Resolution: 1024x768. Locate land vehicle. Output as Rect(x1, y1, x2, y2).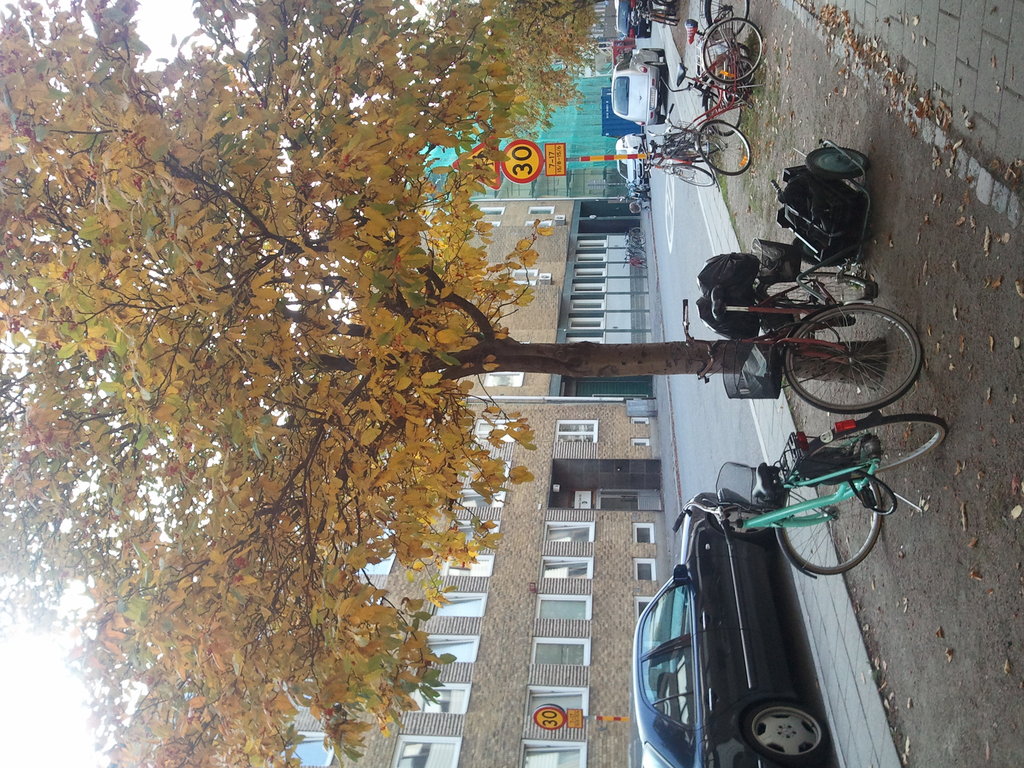
Rect(626, 467, 826, 767).
